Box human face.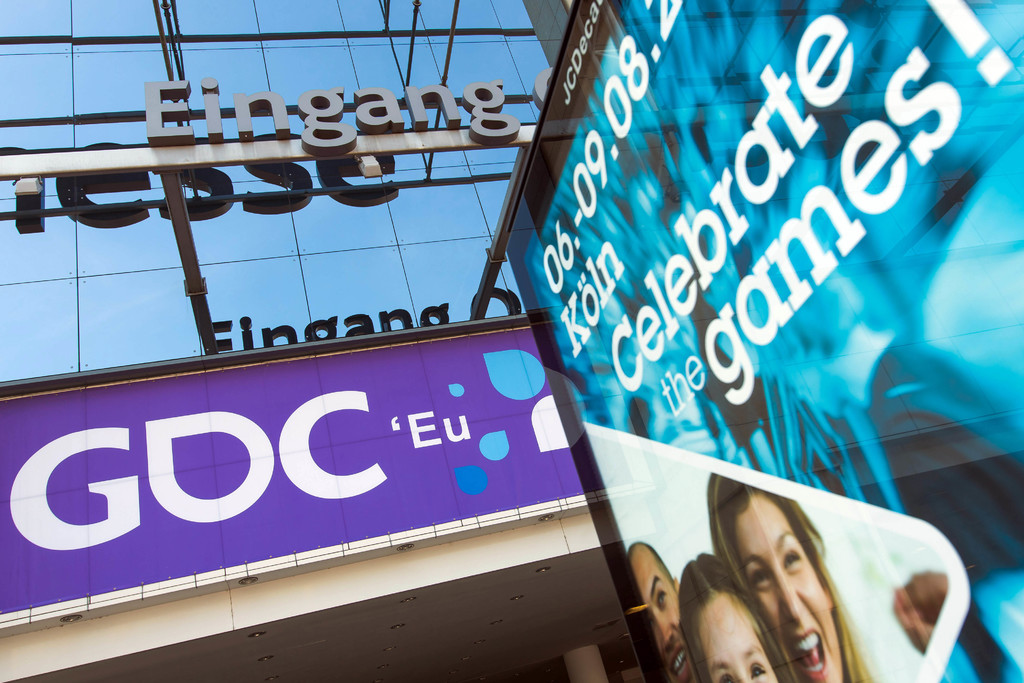
left=729, top=491, right=834, bottom=682.
